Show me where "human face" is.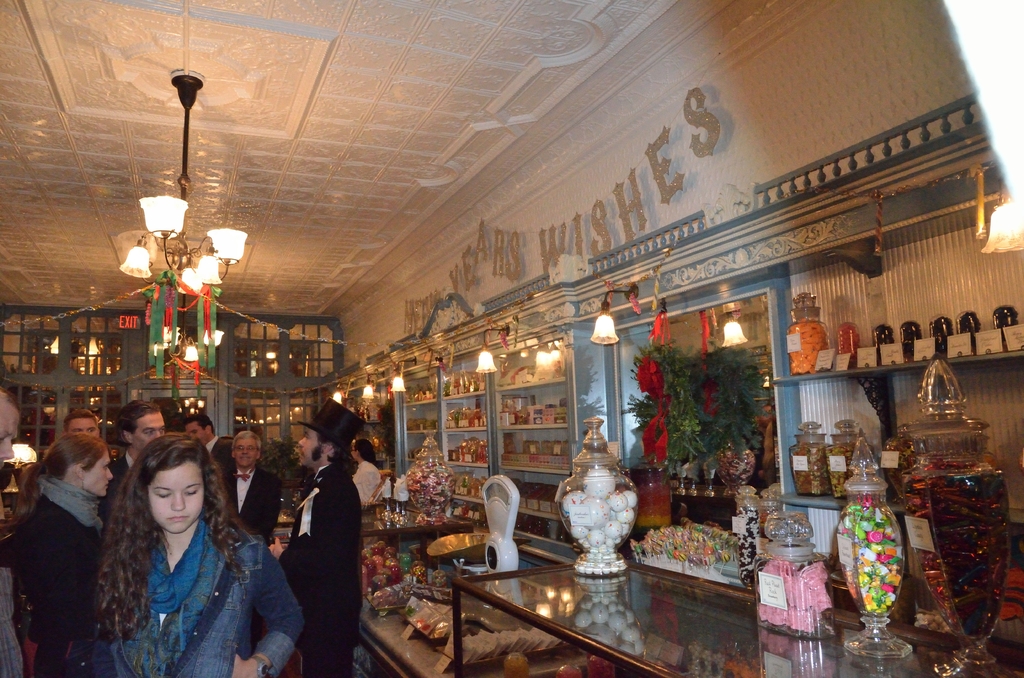
"human face" is at BBox(143, 467, 202, 535).
